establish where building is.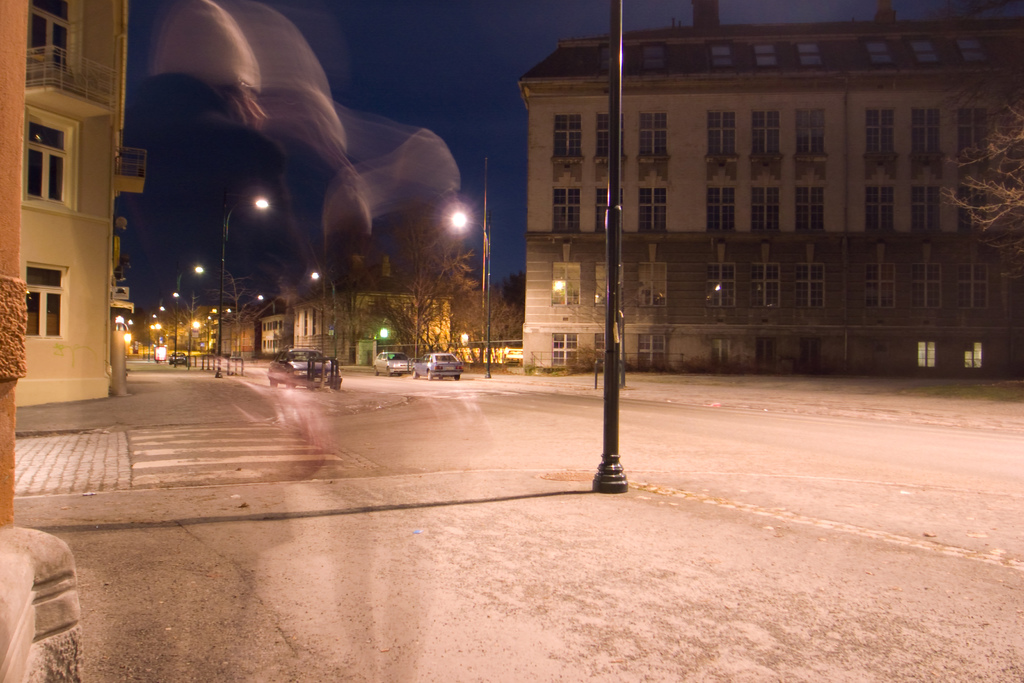
Established at region(13, 0, 147, 404).
